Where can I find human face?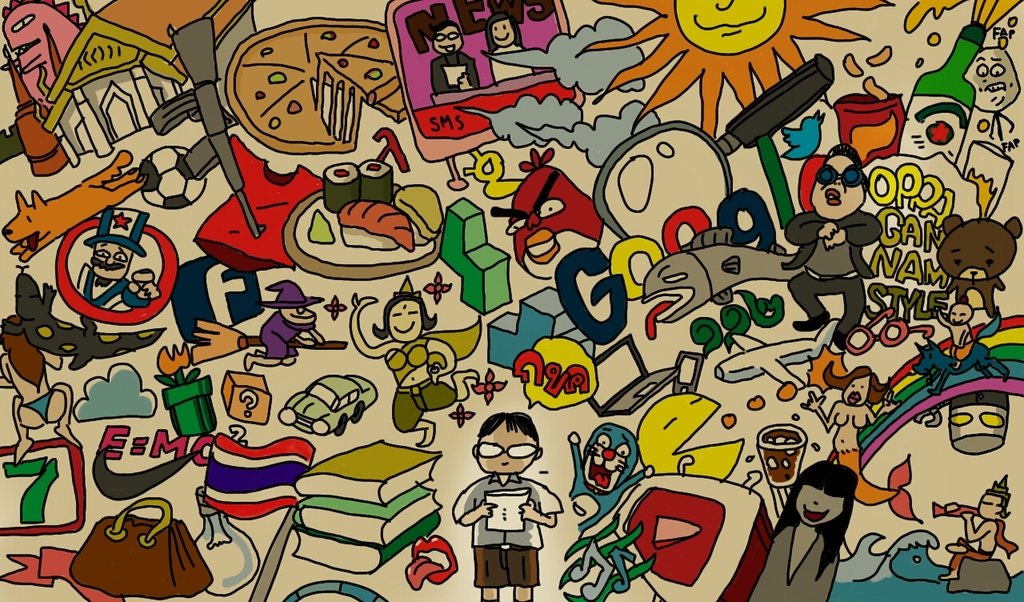
You can find it at {"x1": 494, "y1": 18, "x2": 514, "y2": 48}.
